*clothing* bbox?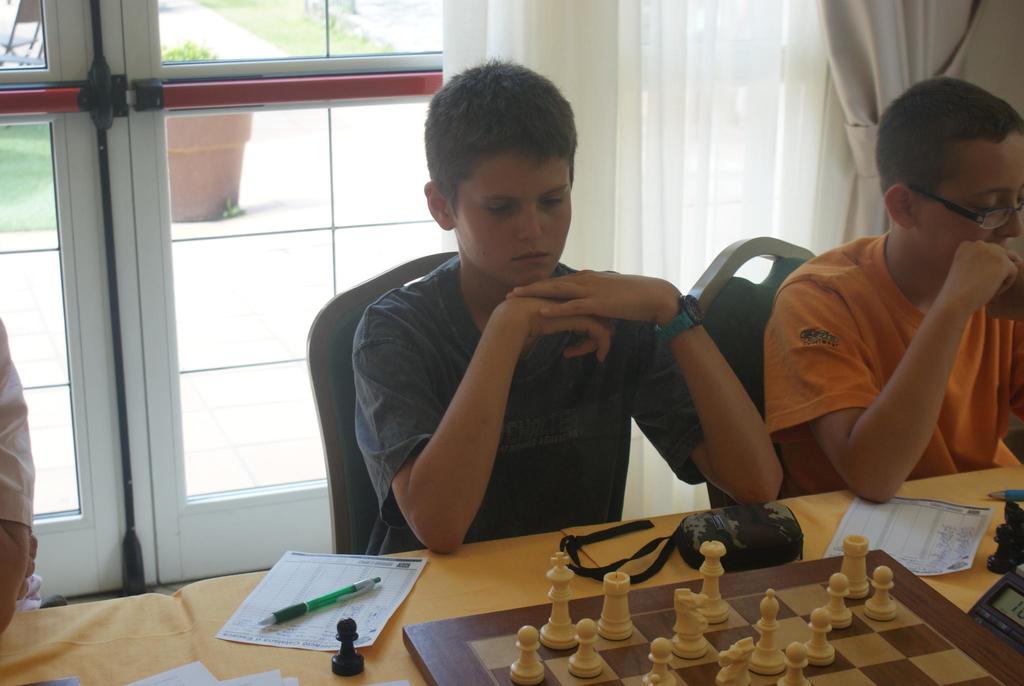
0,326,39,606
